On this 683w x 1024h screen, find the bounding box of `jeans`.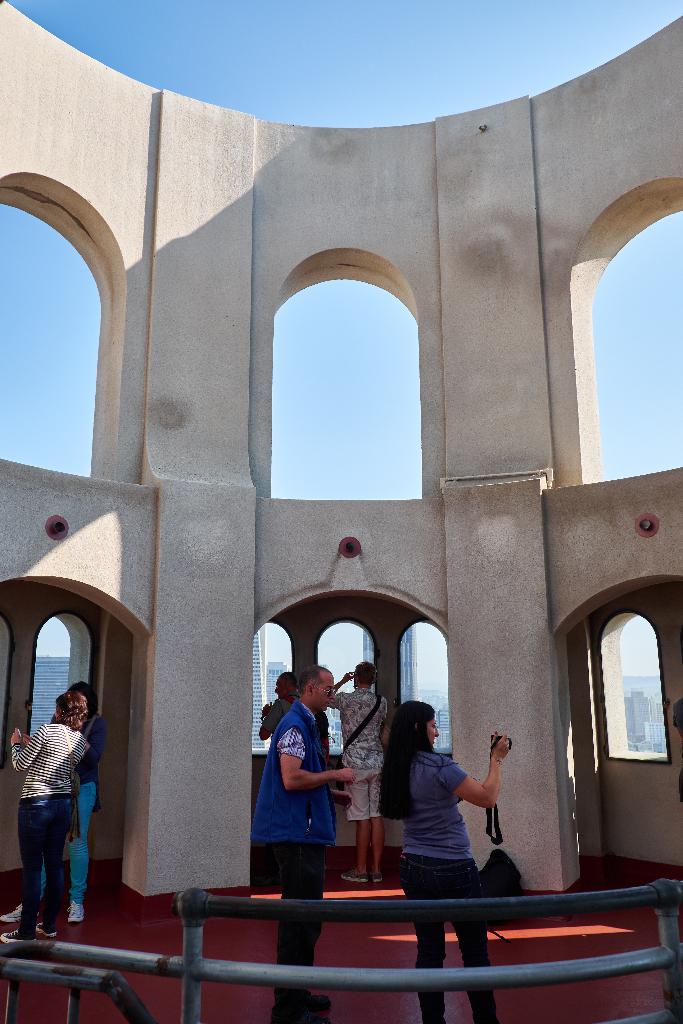
Bounding box: locate(18, 794, 88, 933).
